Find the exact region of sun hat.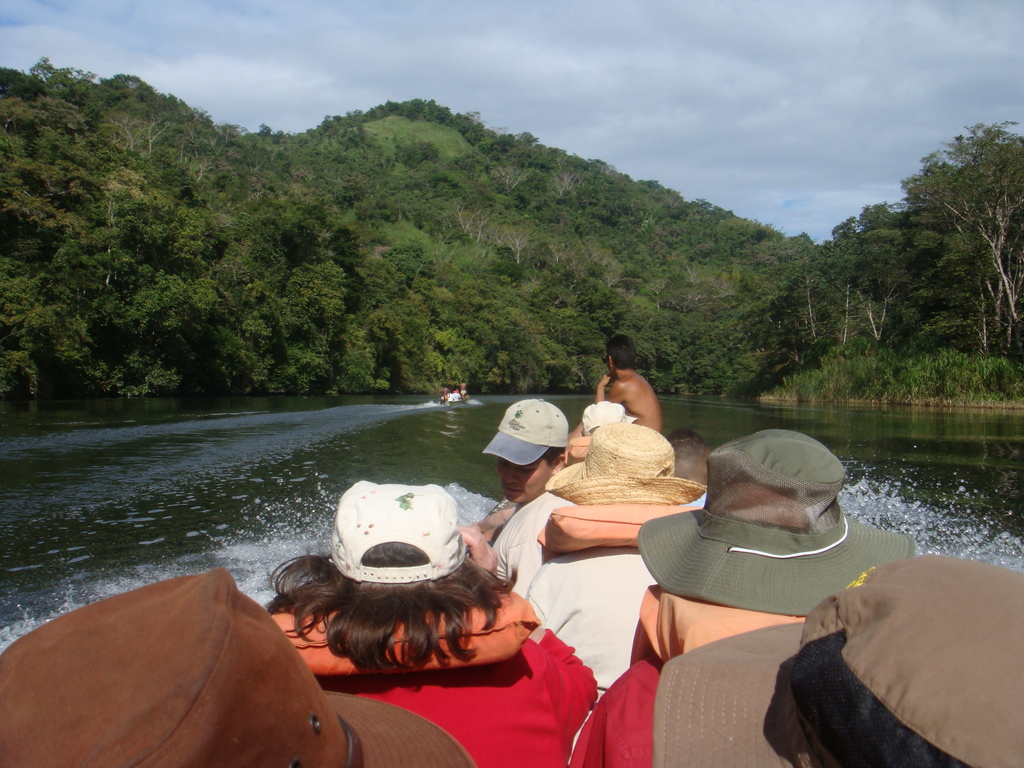
Exact region: Rect(634, 431, 920, 622).
